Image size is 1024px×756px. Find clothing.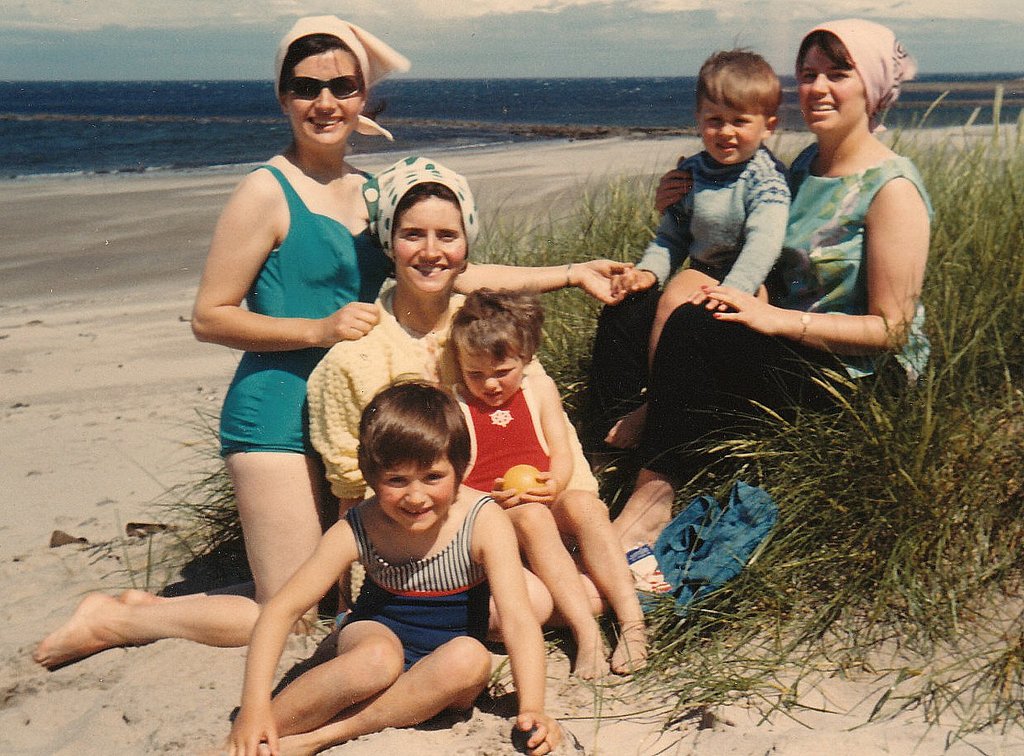
Rect(629, 148, 801, 309).
